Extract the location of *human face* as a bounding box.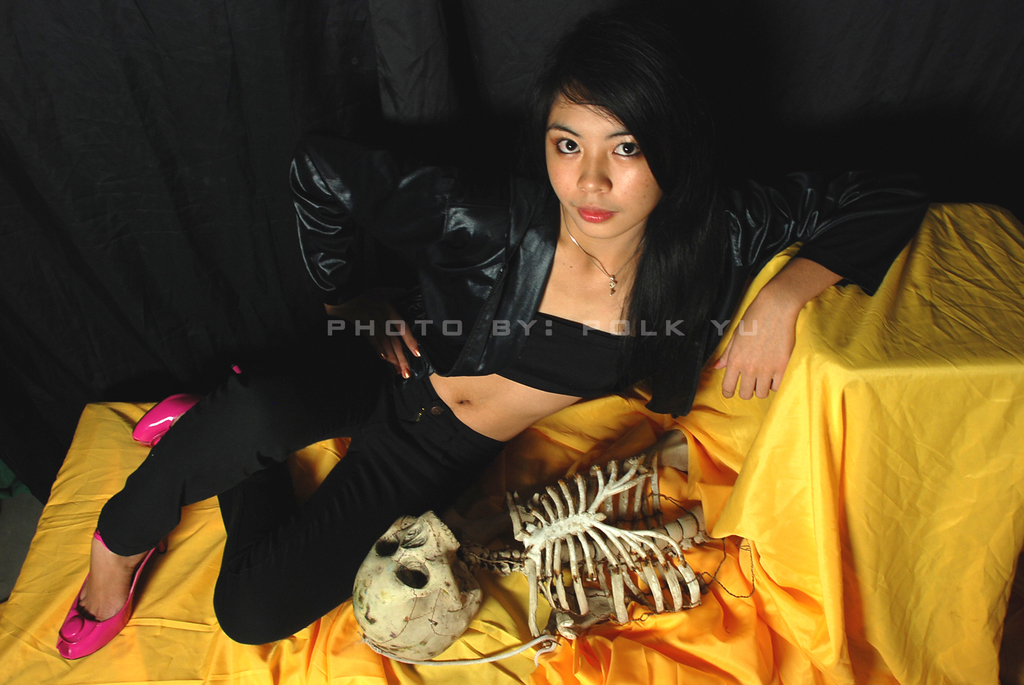
[544,87,658,237].
